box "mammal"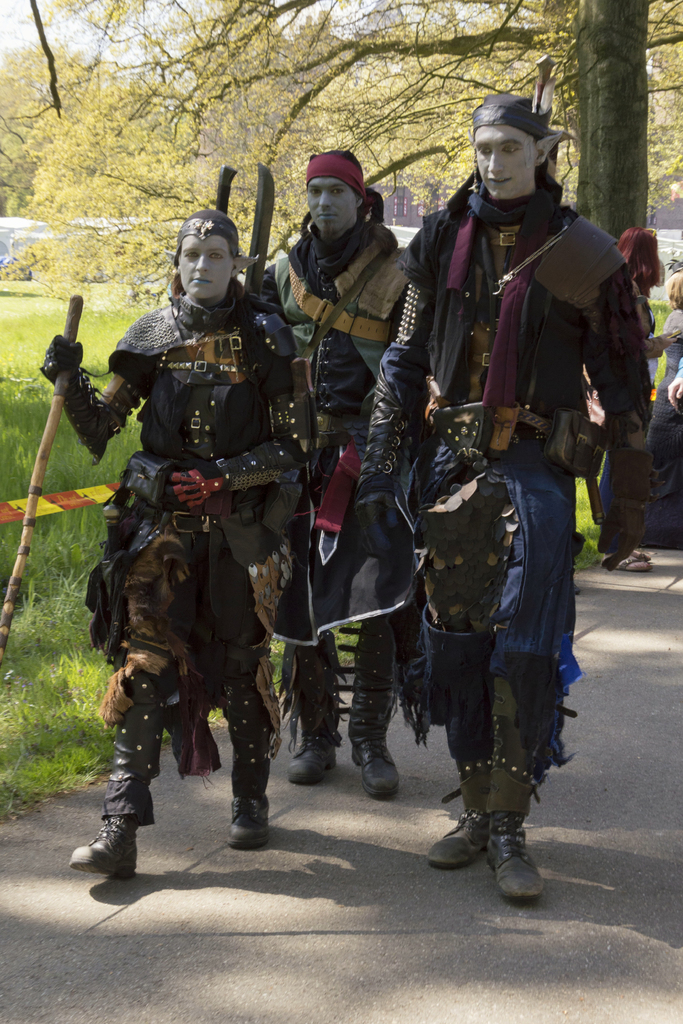
649, 261, 682, 552
